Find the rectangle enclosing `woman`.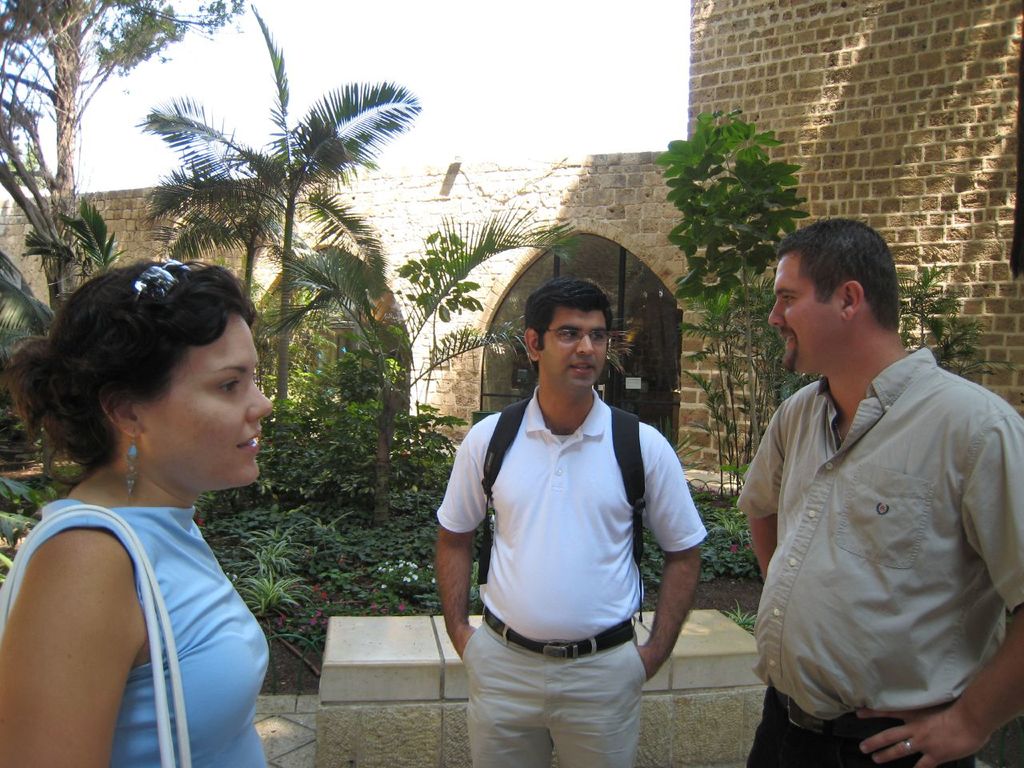
x1=0, y1=222, x2=310, y2=767.
